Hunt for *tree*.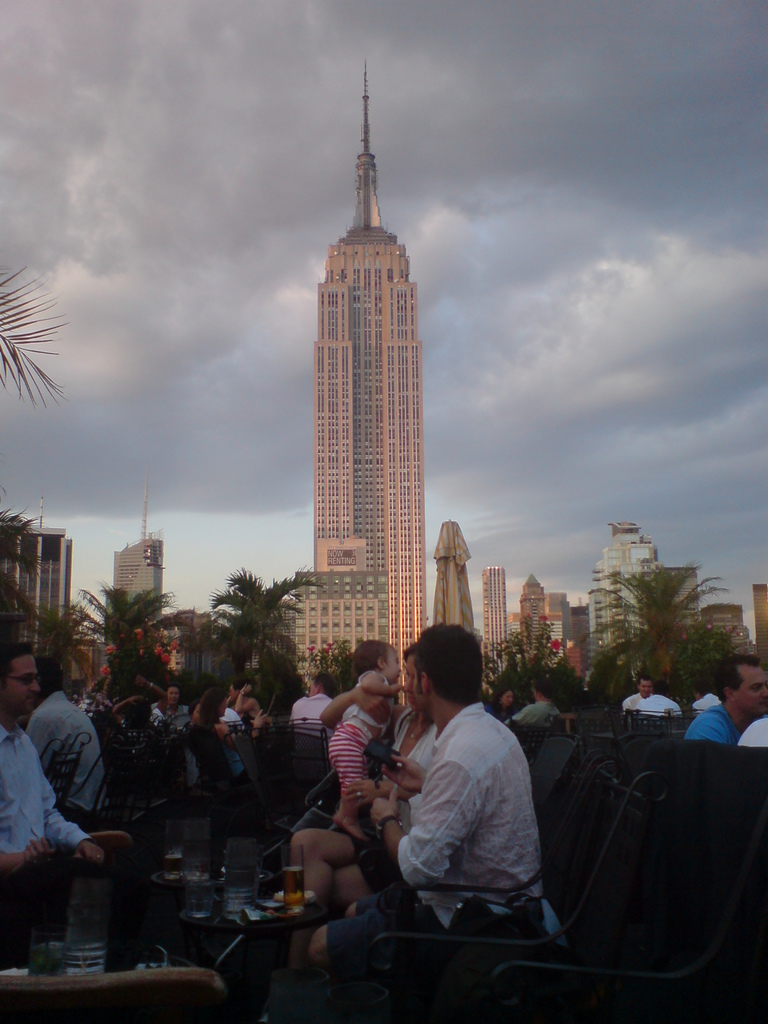
Hunted down at x1=617, y1=543, x2=736, y2=697.
